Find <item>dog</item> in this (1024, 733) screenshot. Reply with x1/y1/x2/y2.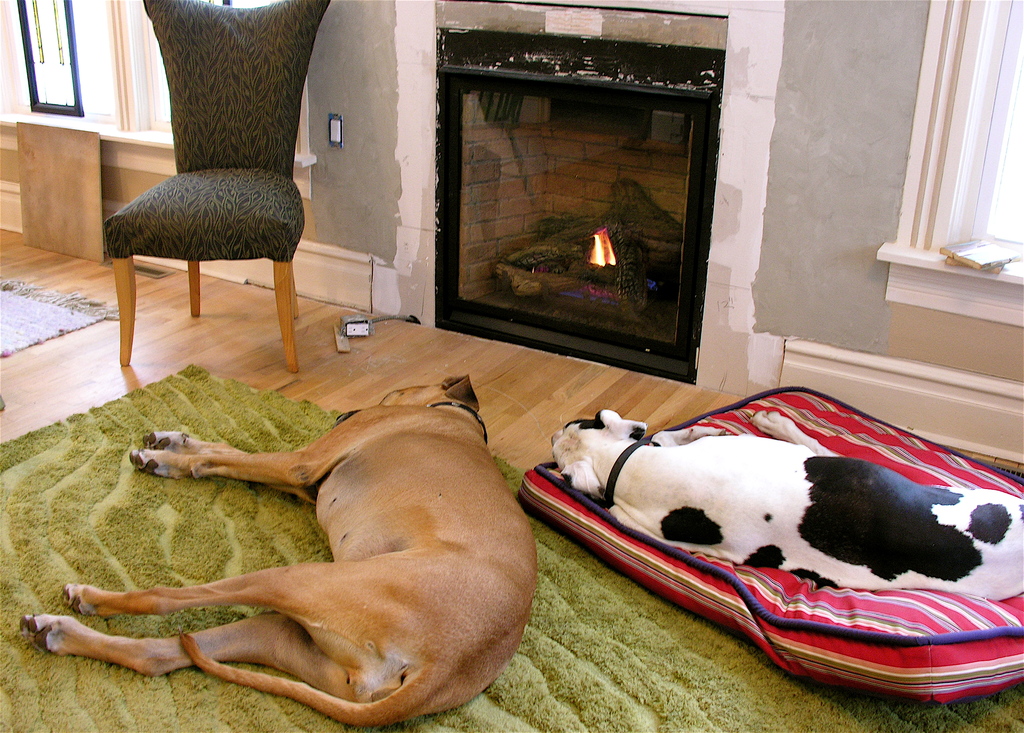
17/372/538/725.
